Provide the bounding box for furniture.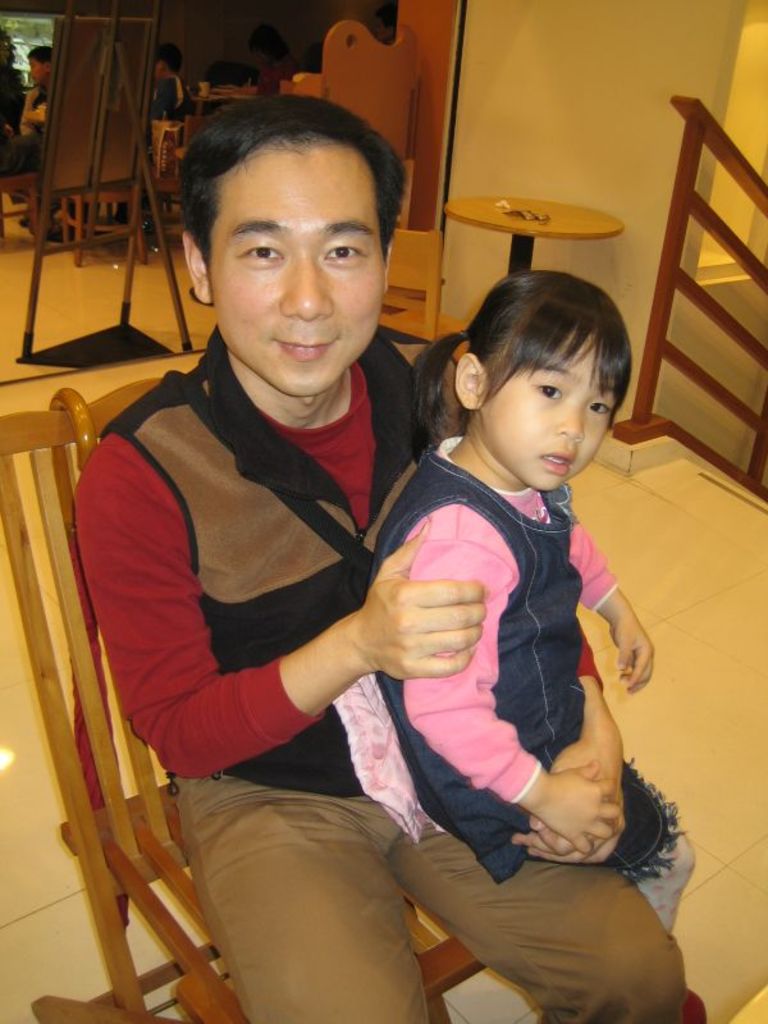
box=[156, 114, 219, 236].
